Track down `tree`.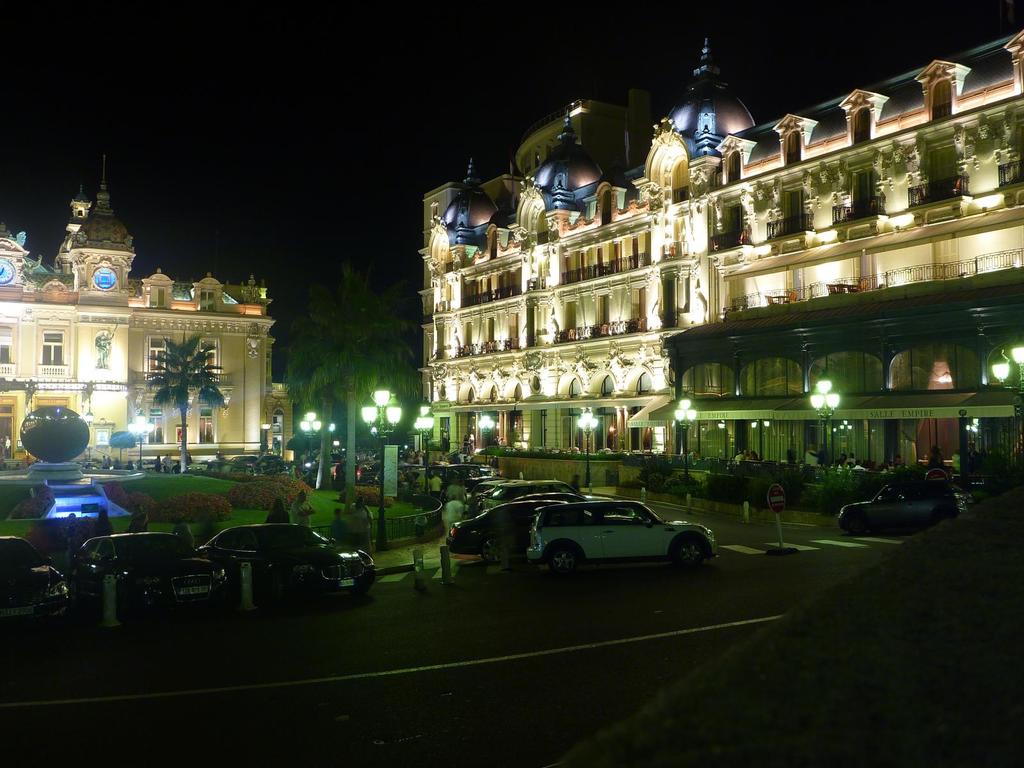
Tracked to 282, 295, 346, 490.
